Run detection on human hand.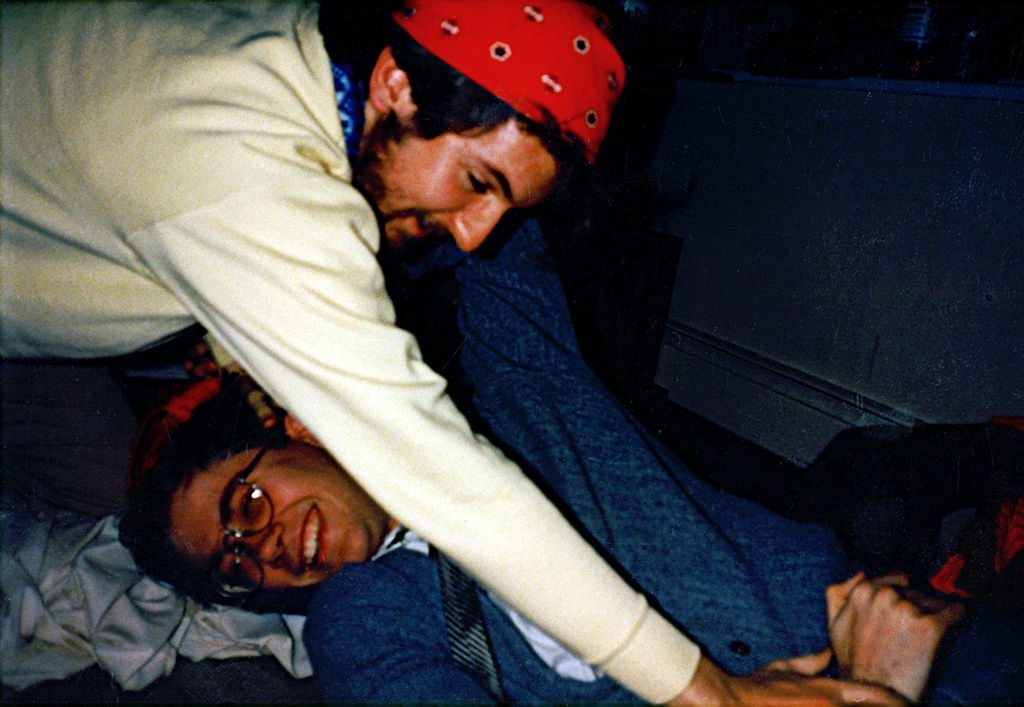
Result: Rect(715, 644, 904, 706).
